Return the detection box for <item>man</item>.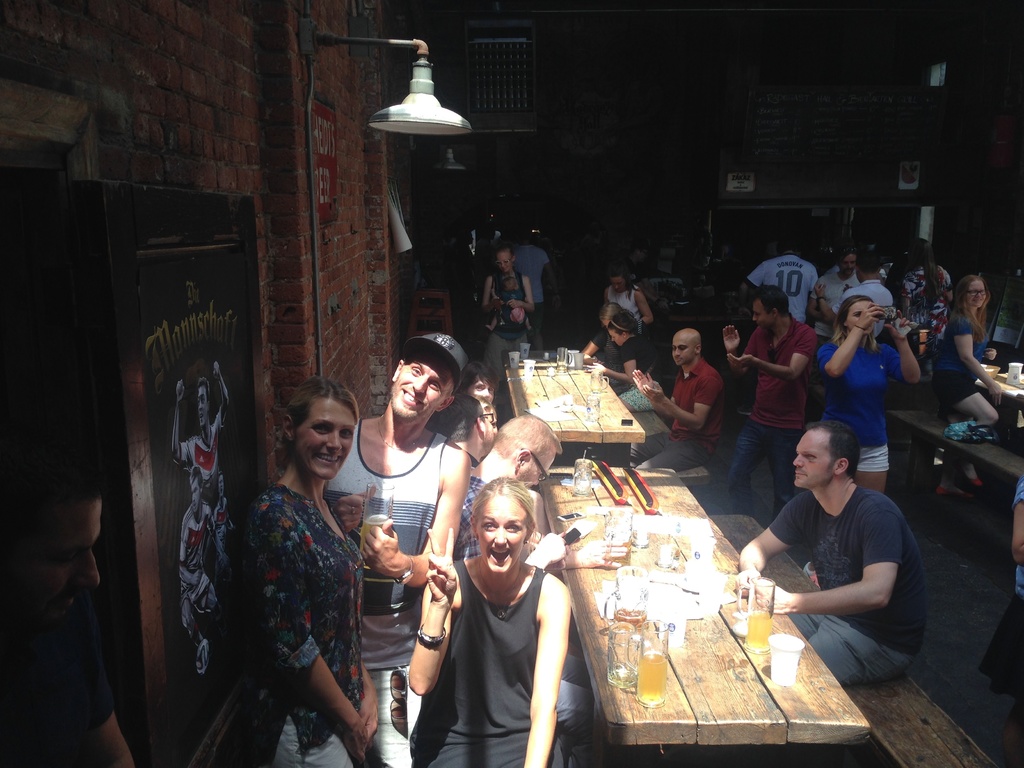
515:228:556:353.
